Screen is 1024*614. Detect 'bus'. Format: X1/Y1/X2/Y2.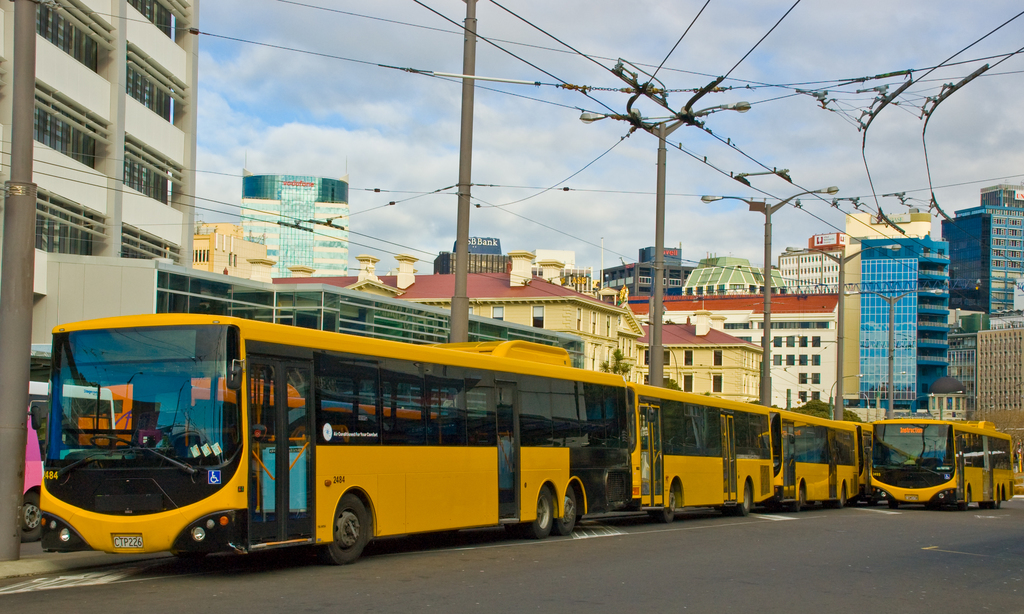
75/373/440/464.
